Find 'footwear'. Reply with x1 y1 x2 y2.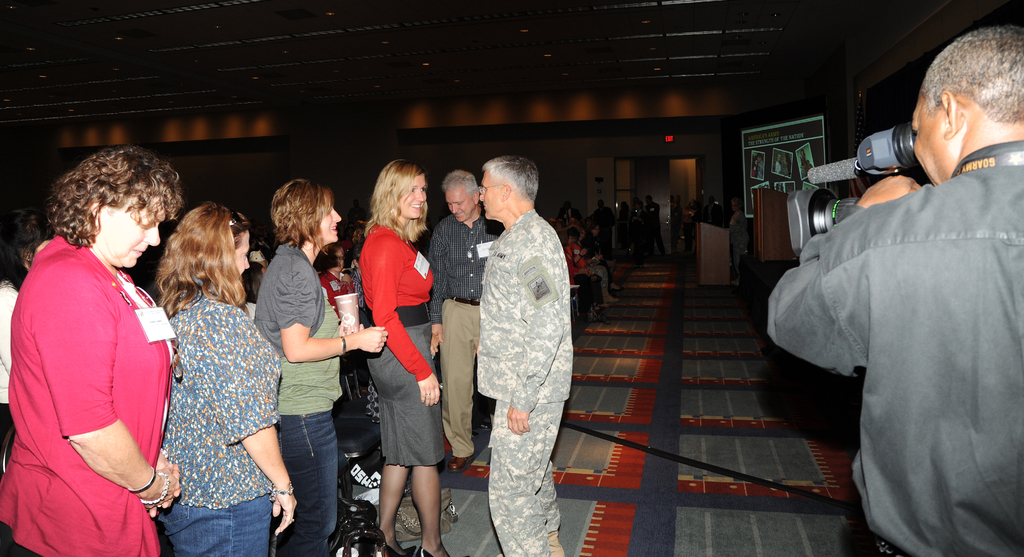
472 429 476 439.
